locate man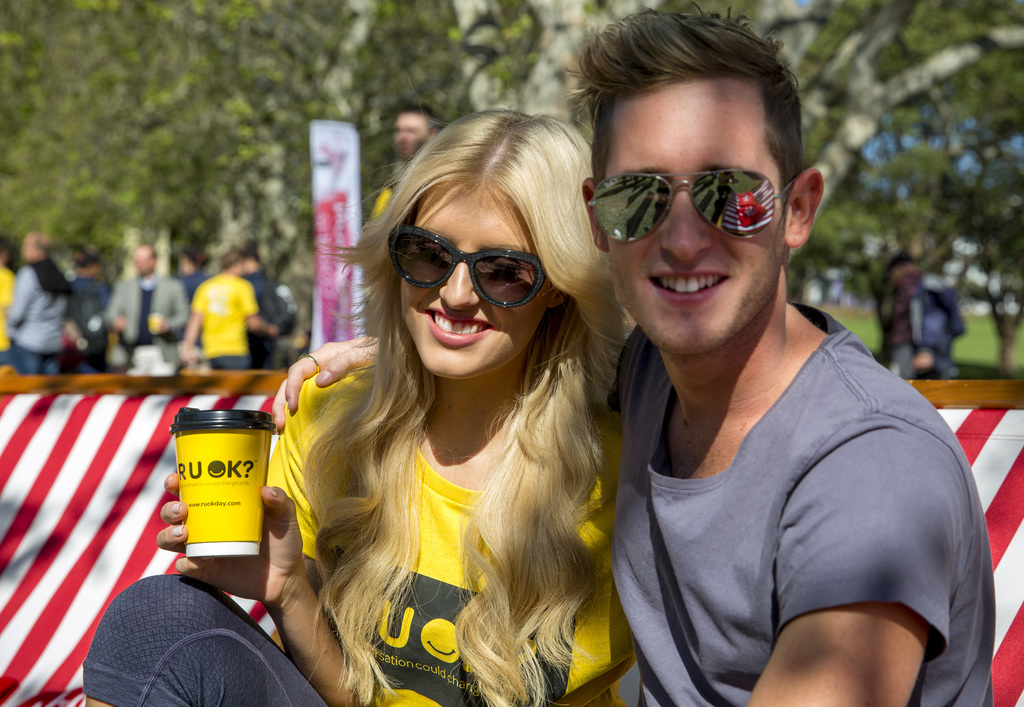
97,240,194,369
